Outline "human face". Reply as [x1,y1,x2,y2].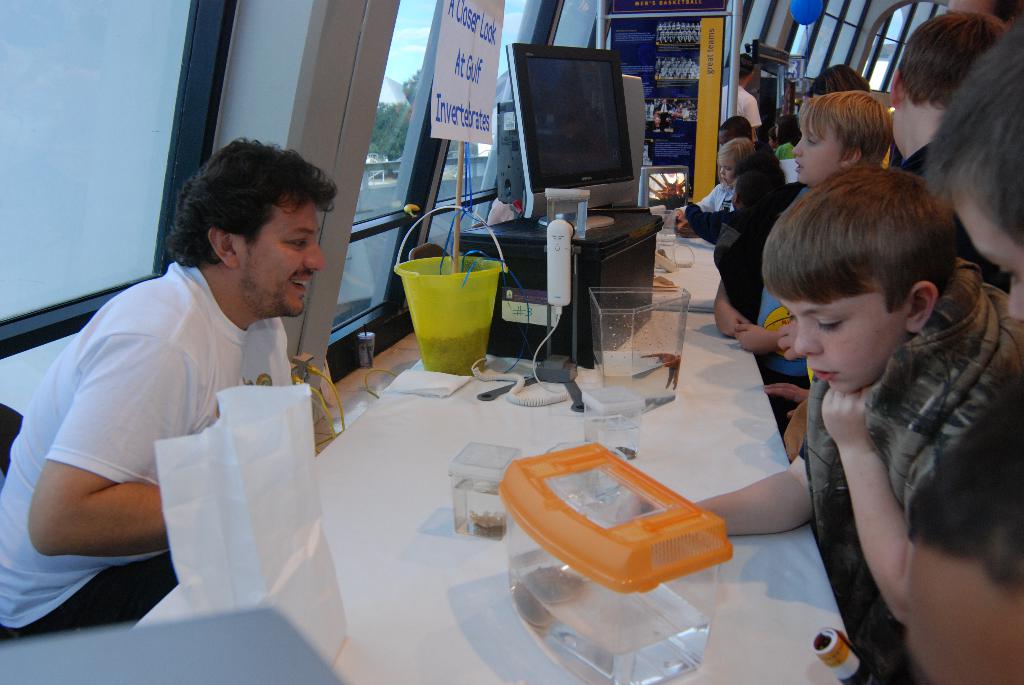
[239,193,324,319].
